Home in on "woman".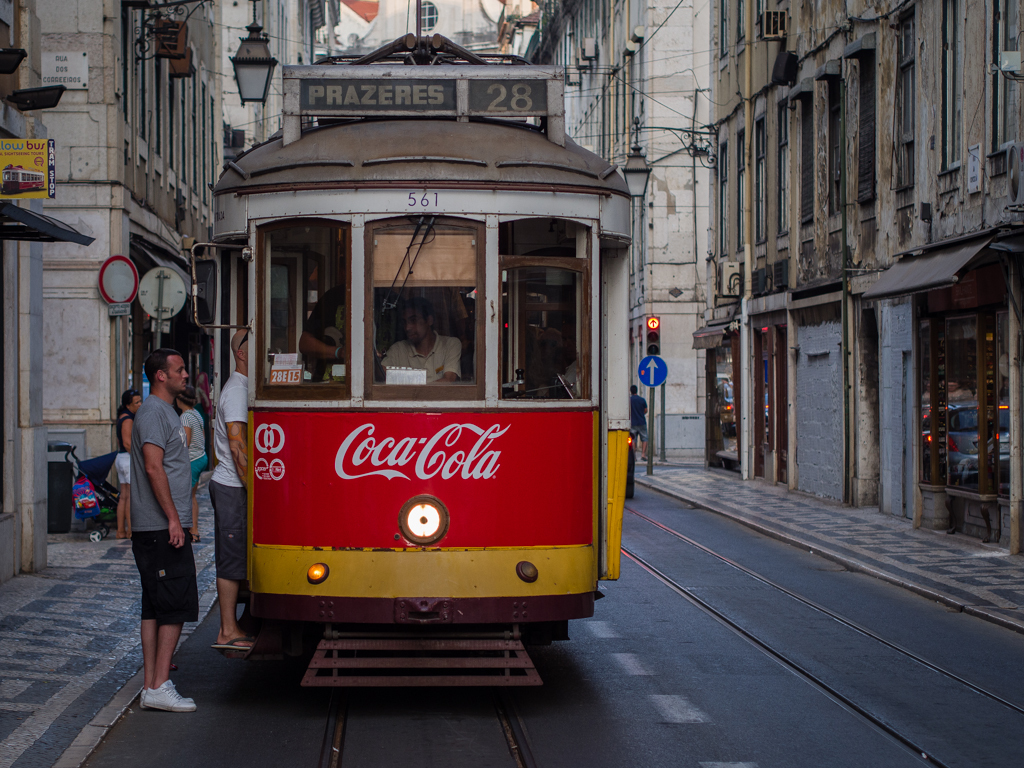
Homed in at bbox=(110, 391, 149, 539).
